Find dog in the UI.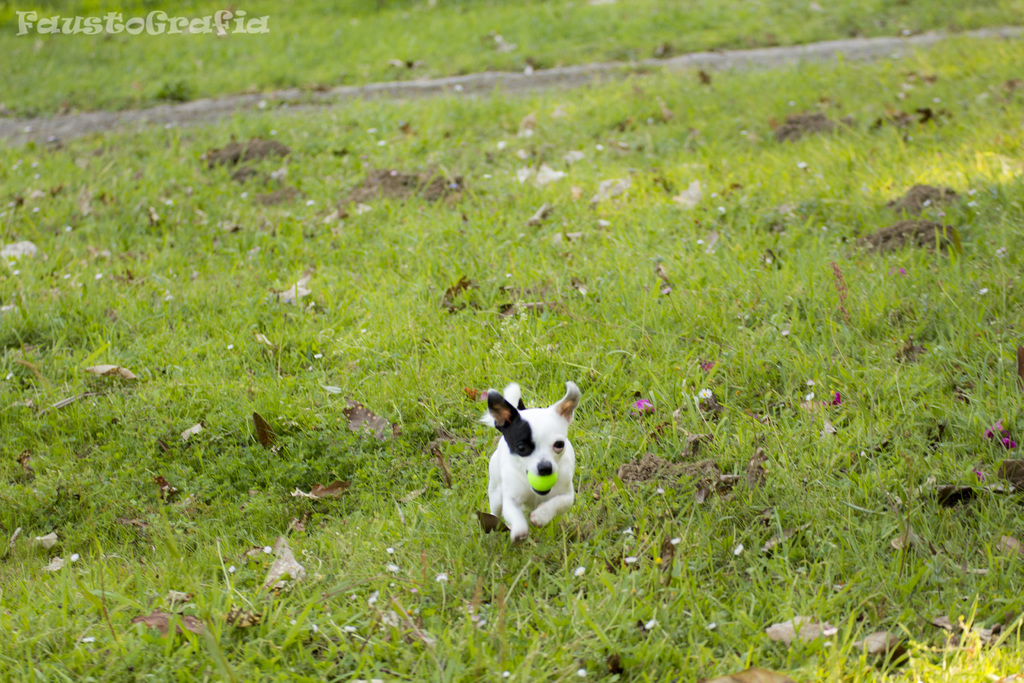
UI element at l=483, t=379, r=577, b=546.
